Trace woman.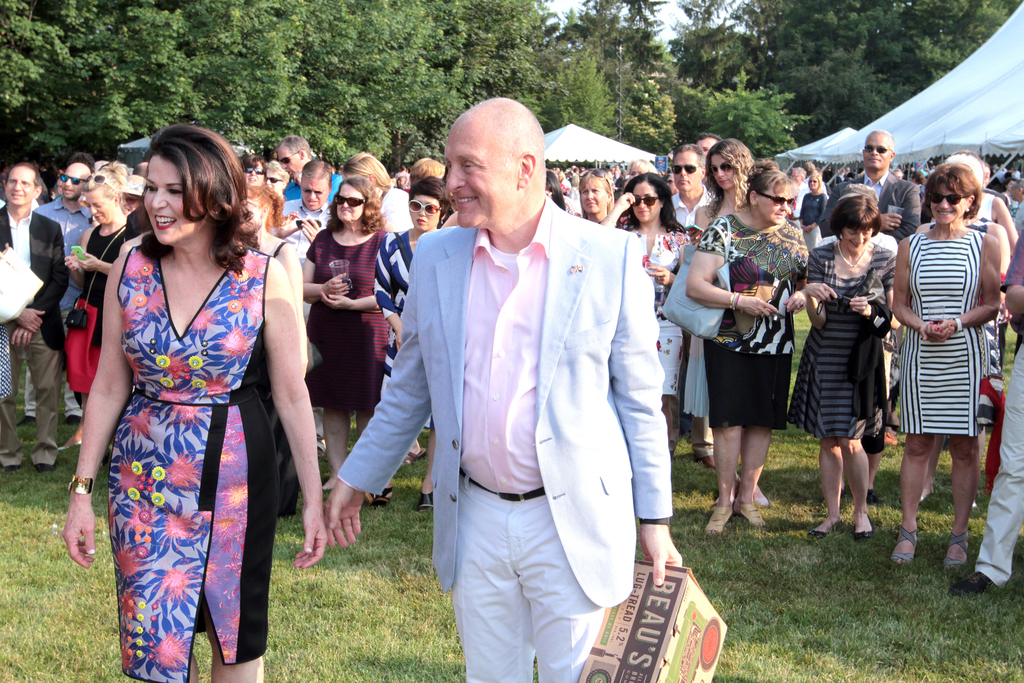
Traced to rect(237, 152, 276, 188).
